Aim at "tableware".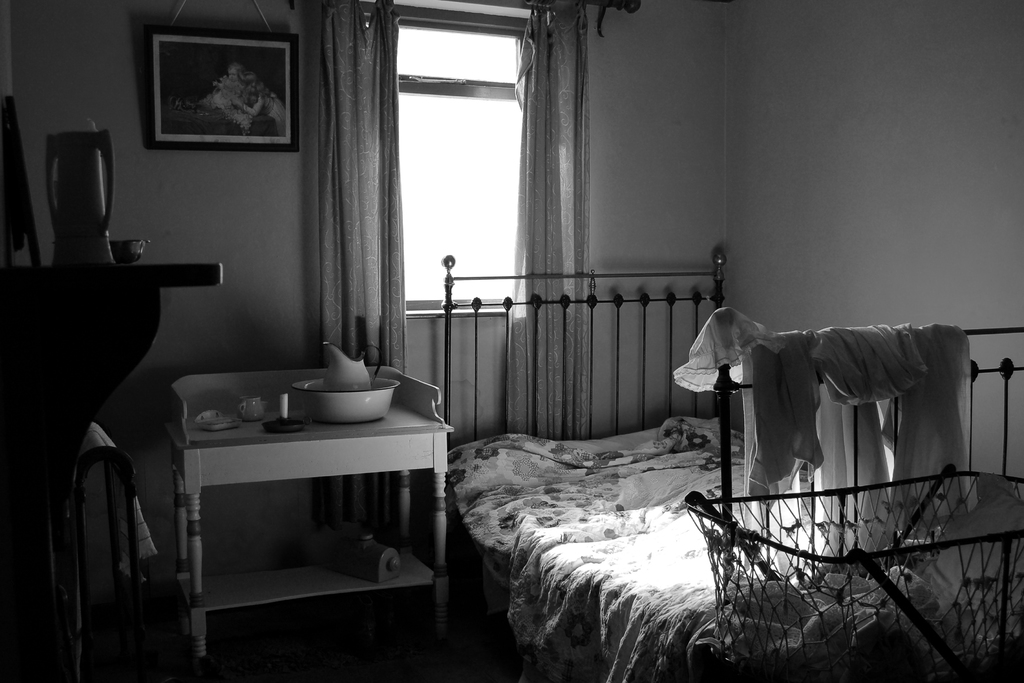
Aimed at box=[194, 409, 236, 435].
